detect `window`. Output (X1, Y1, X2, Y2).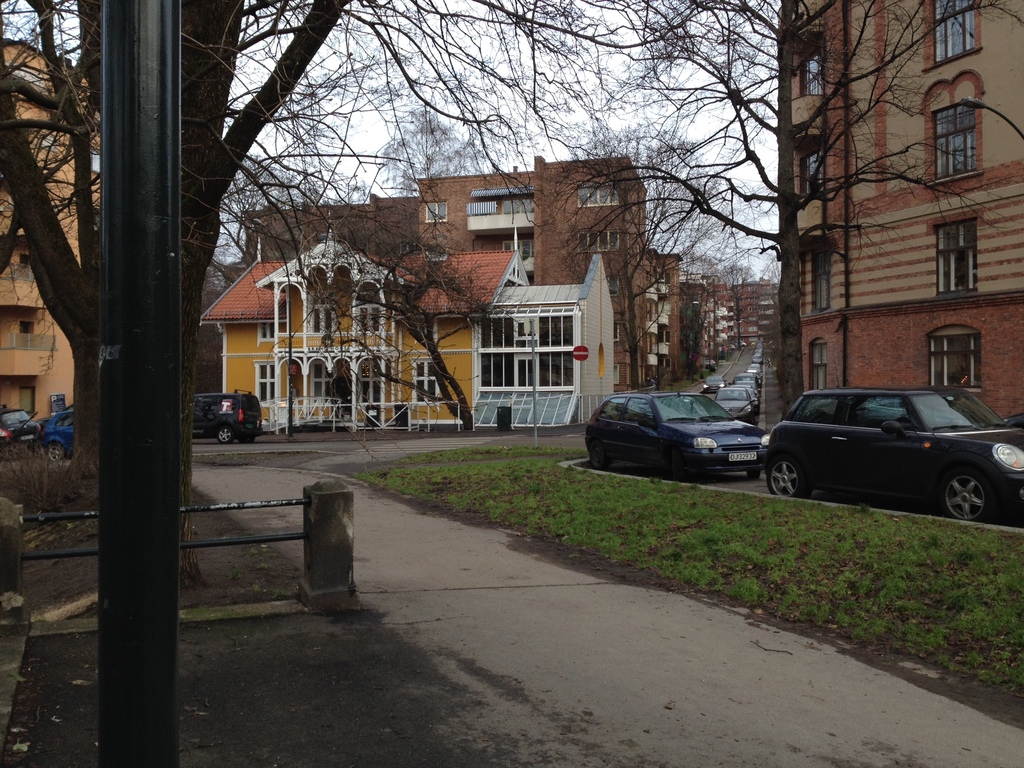
(796, 160, 822, 198).
